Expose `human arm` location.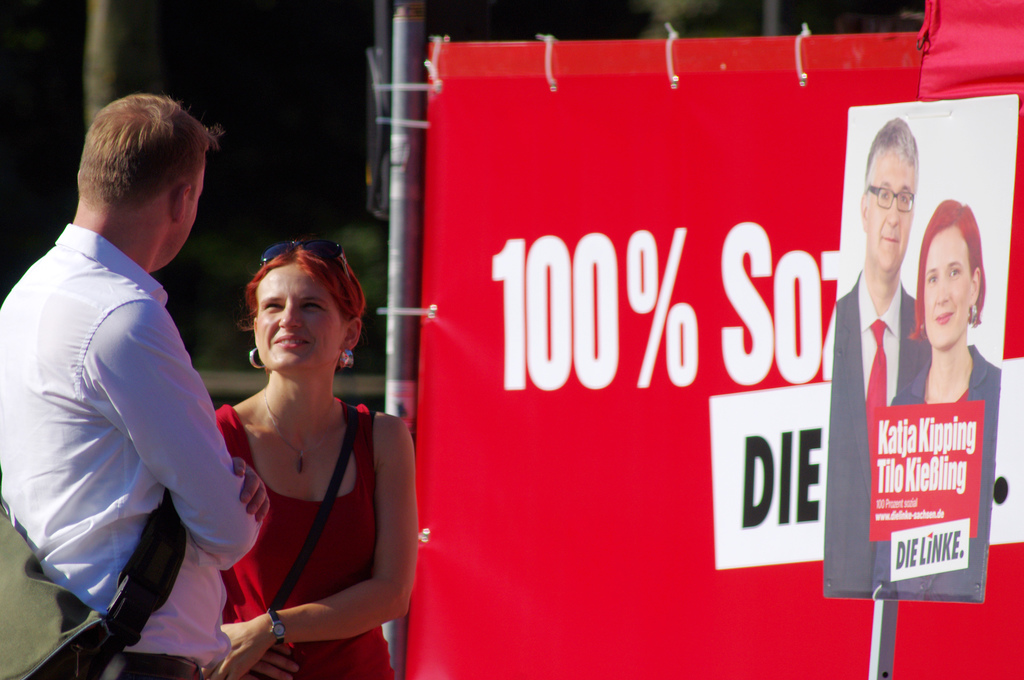
Exposed at rect(246, 639, 299, 679).
